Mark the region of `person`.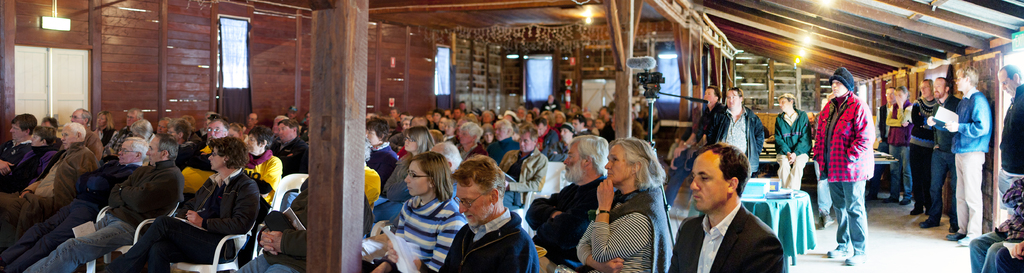
Region: 927, 59, 991, 249.
